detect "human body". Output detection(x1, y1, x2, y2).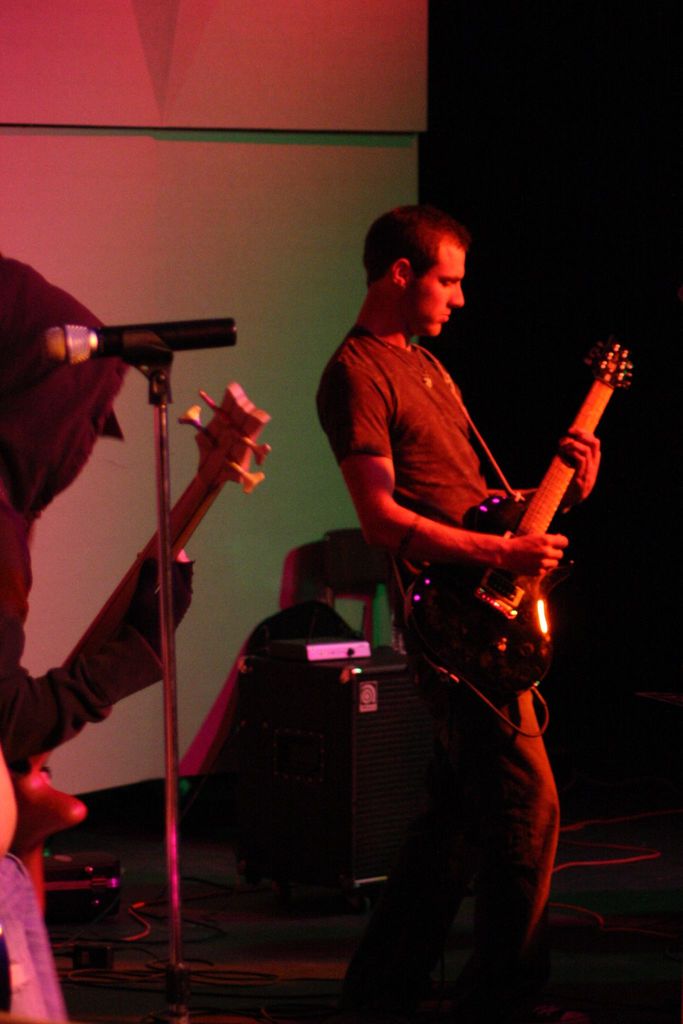
detection(337, 199, 602, 999).
